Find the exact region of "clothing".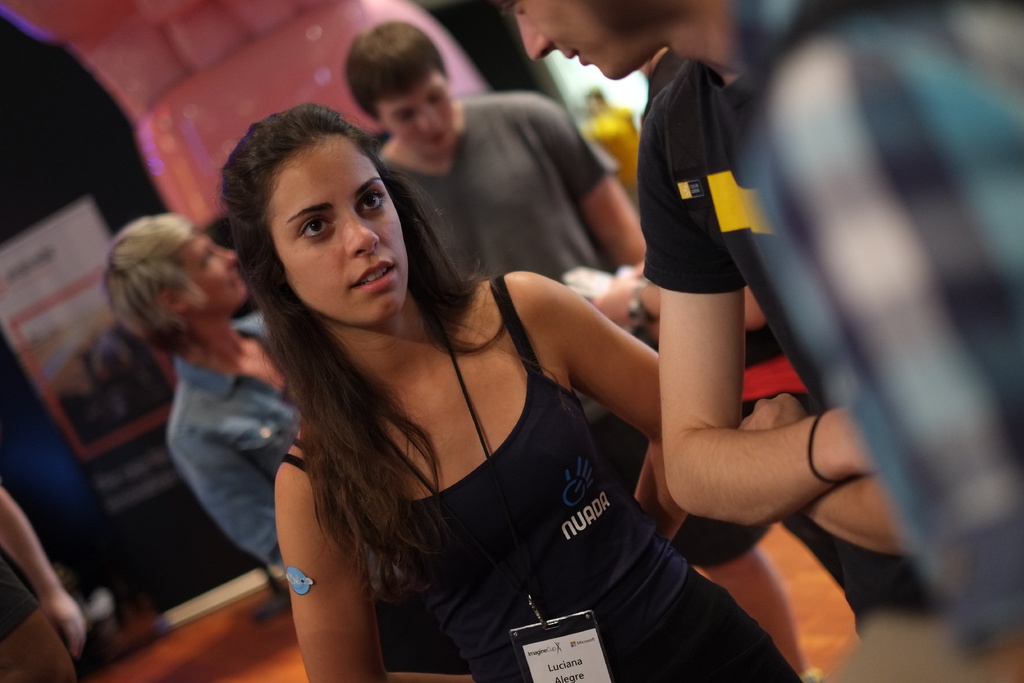
Exact region: <region>378, 92, 619, 283</region>.
